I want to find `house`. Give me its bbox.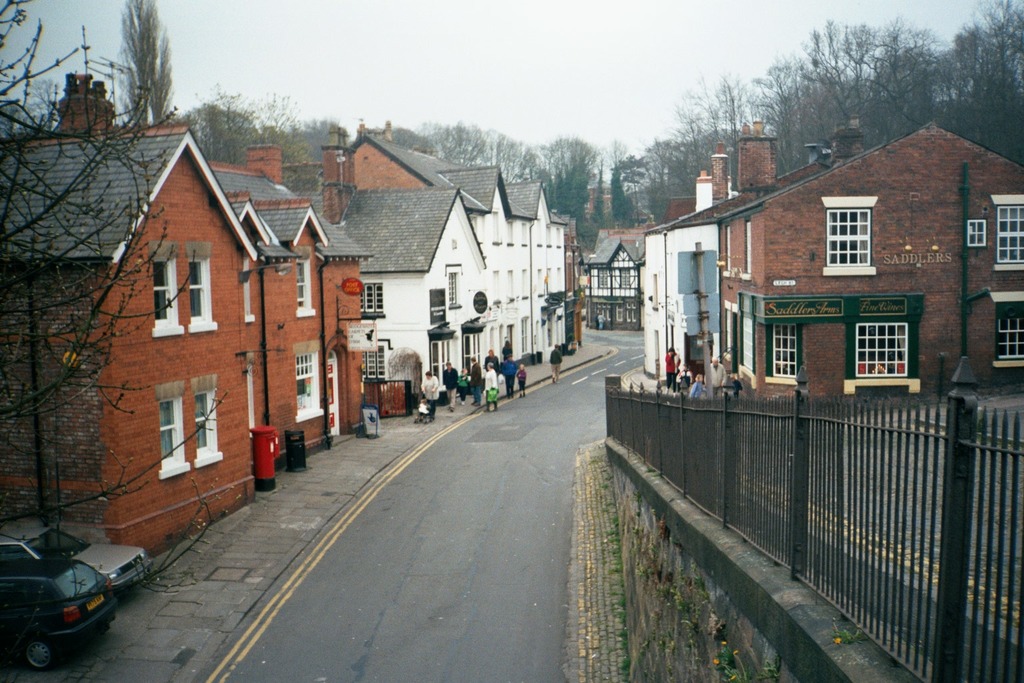
locate(341, 130, 570, 378).
